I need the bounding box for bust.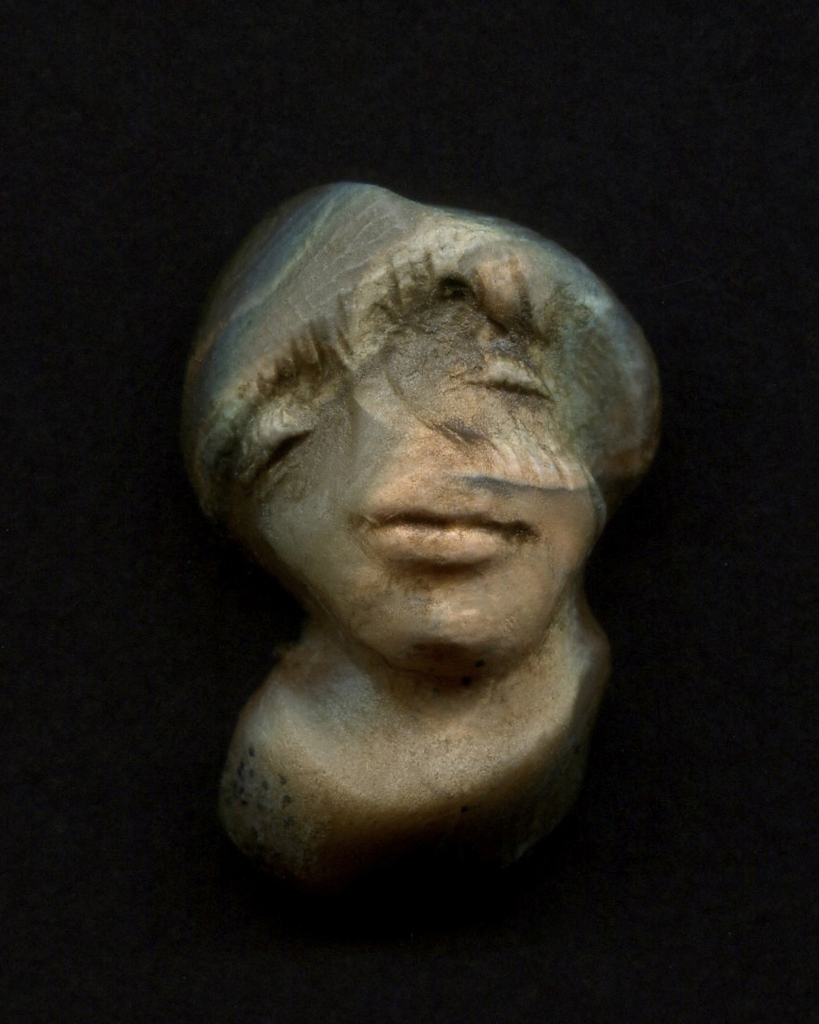
Here it is: detection(181, 181, 673, 869).
